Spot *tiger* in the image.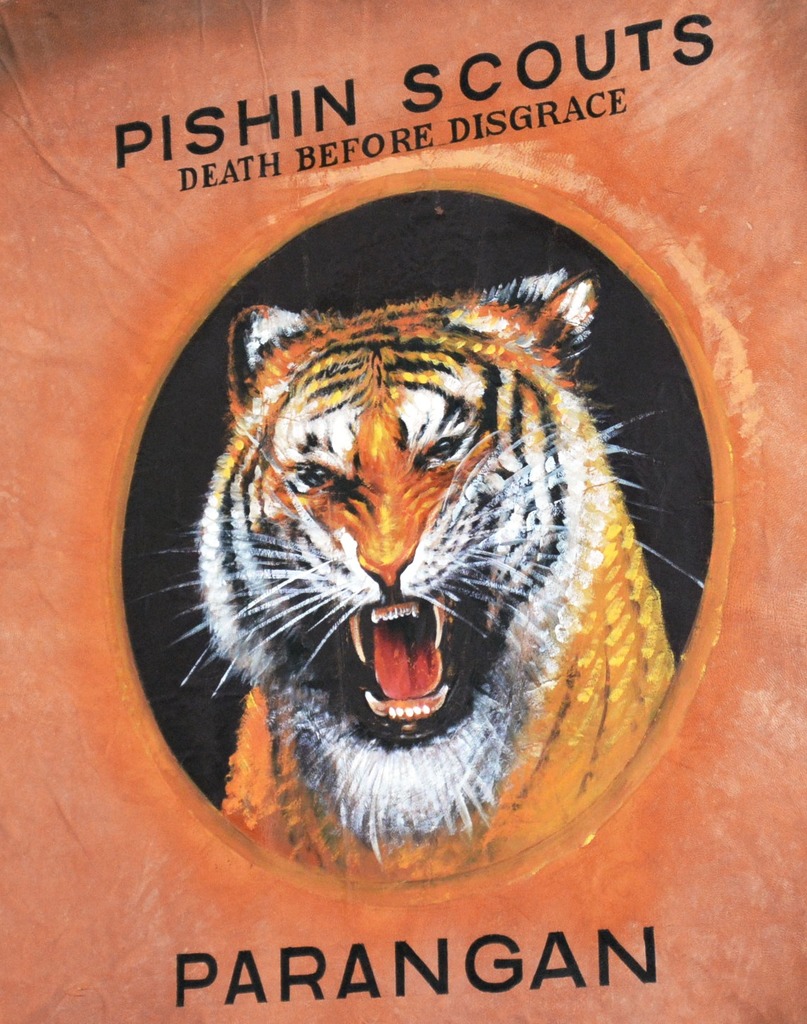
*tiger* found at select_region(129, 264, 703, 881).
